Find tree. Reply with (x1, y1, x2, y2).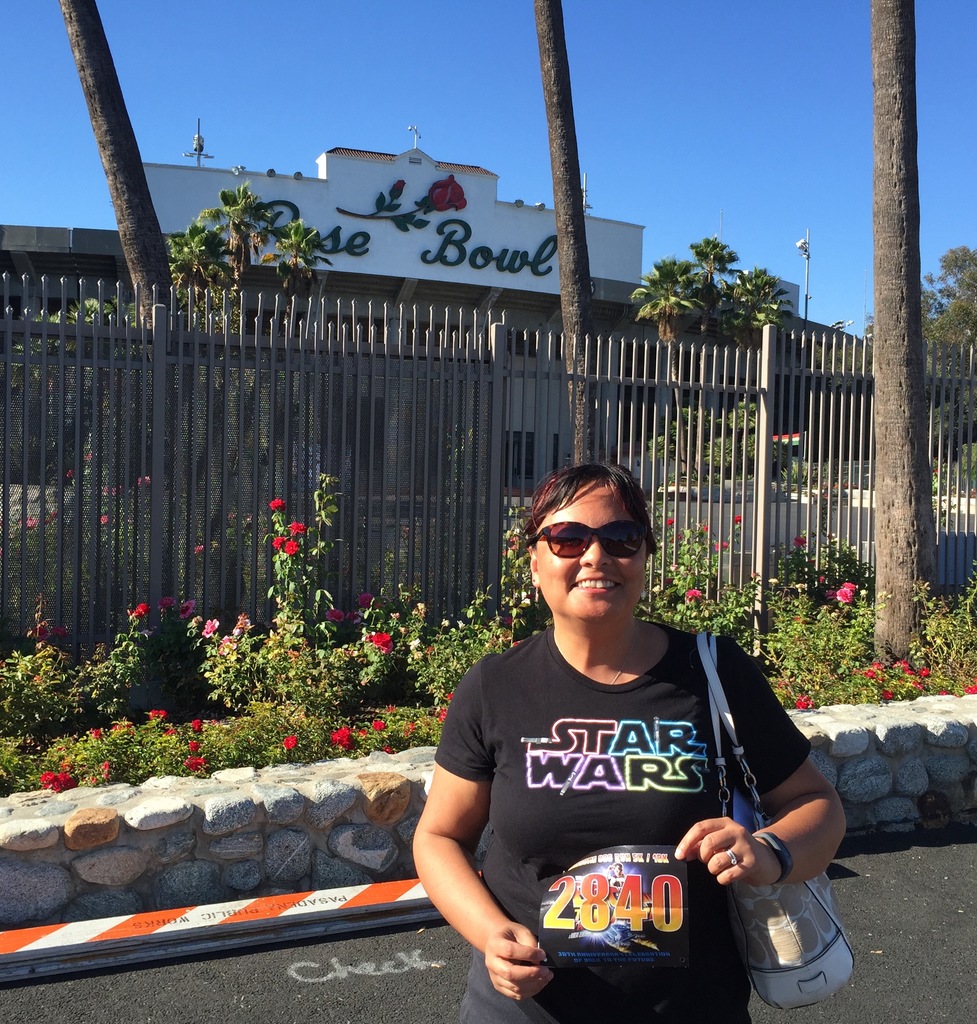
(631, 257, 713, 348).
